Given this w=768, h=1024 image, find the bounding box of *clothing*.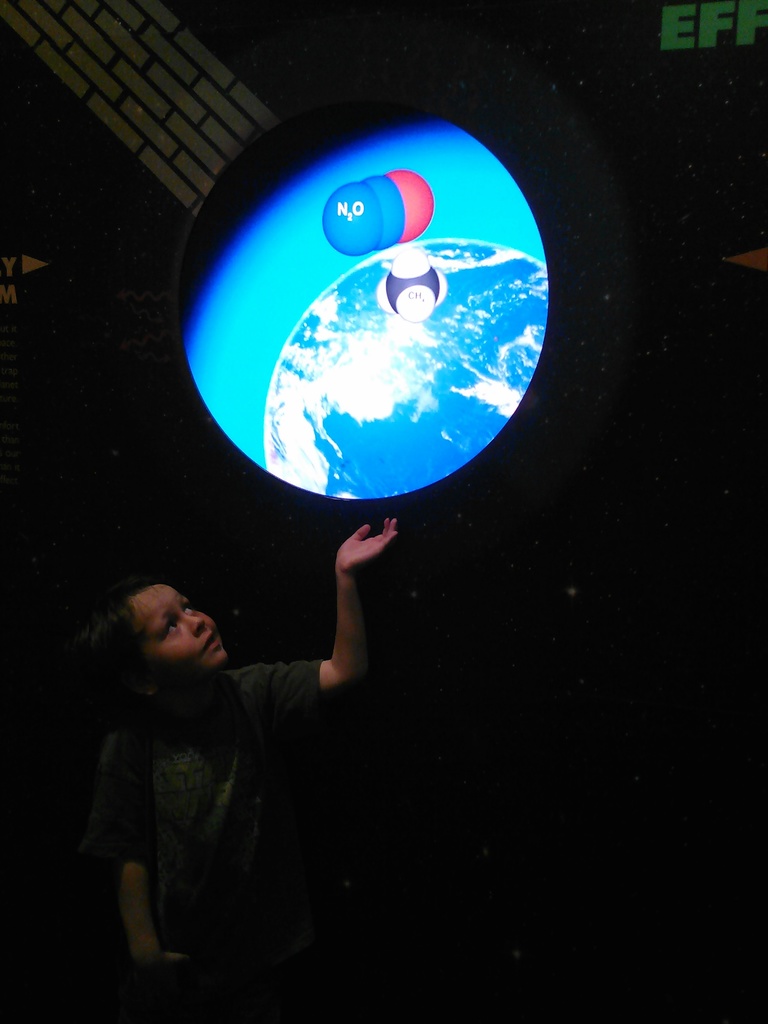
rect(38, 569, 339, 993).
